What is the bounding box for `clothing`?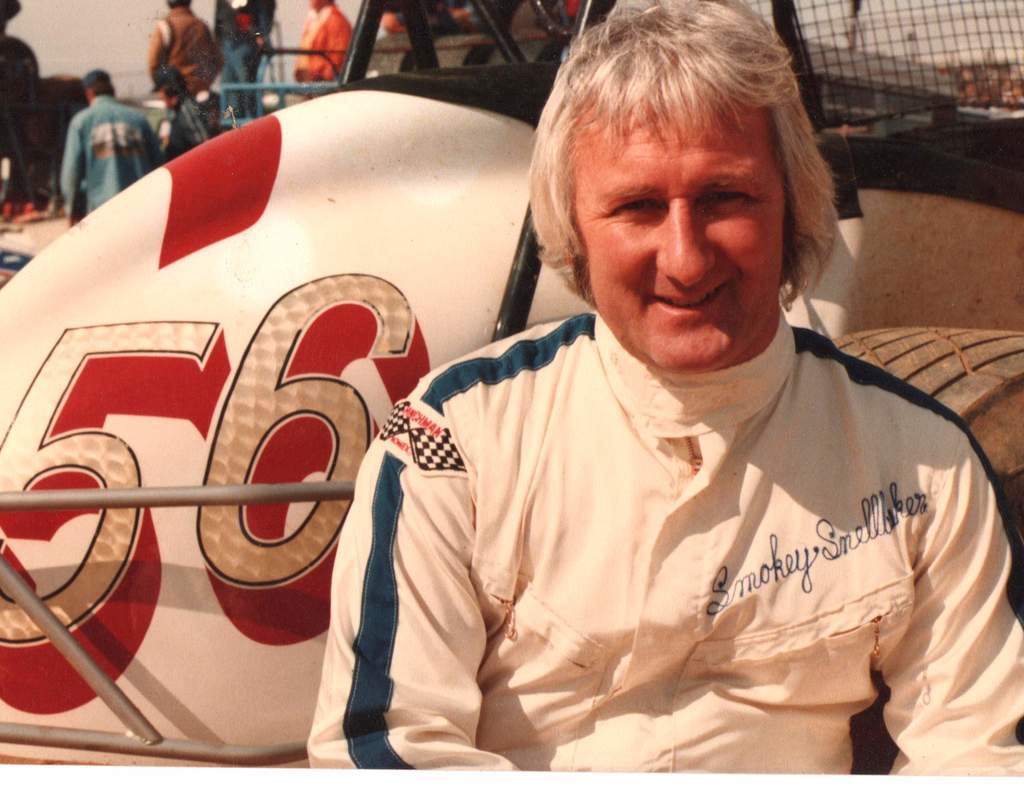
bbox=(143, 3, 223, 97).
